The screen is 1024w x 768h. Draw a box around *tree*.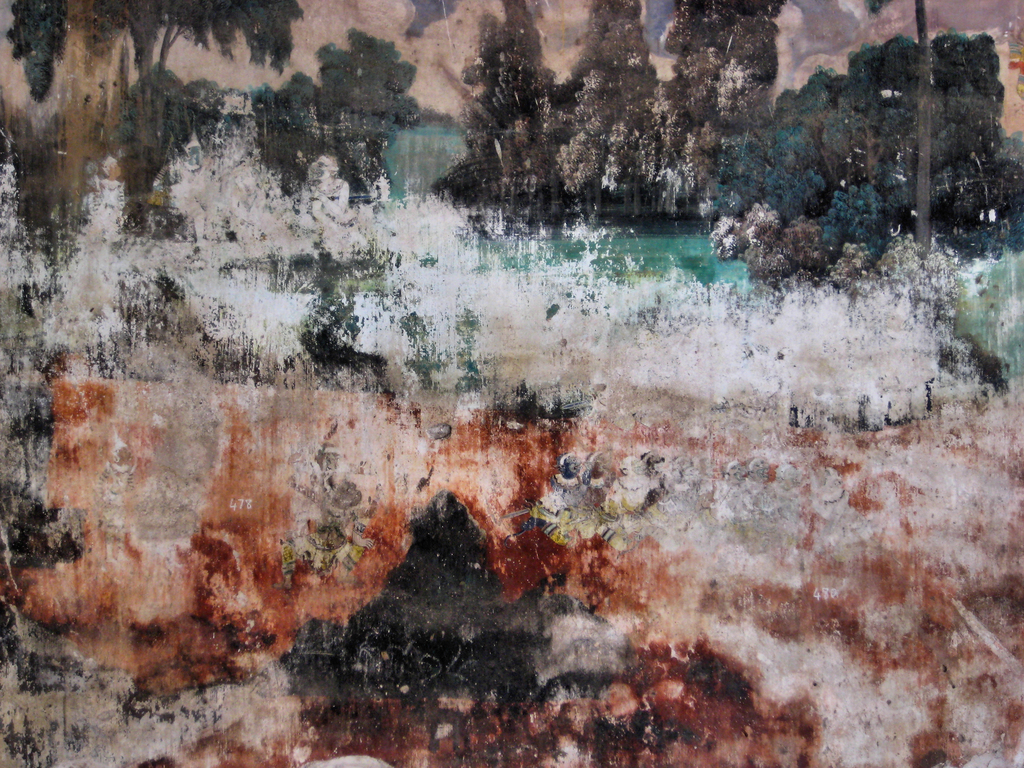
bbox=[312, 22, 432, 168].
